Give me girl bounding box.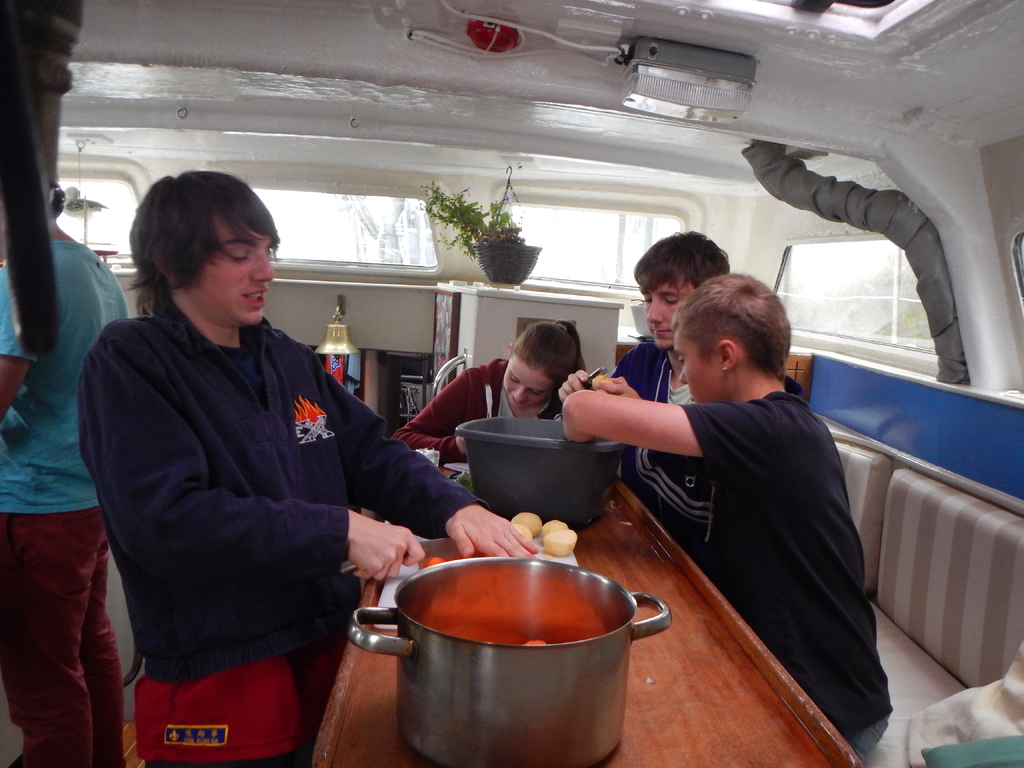
{"left": 390, "top": 322, "right": 584, "bottom": 462}.
